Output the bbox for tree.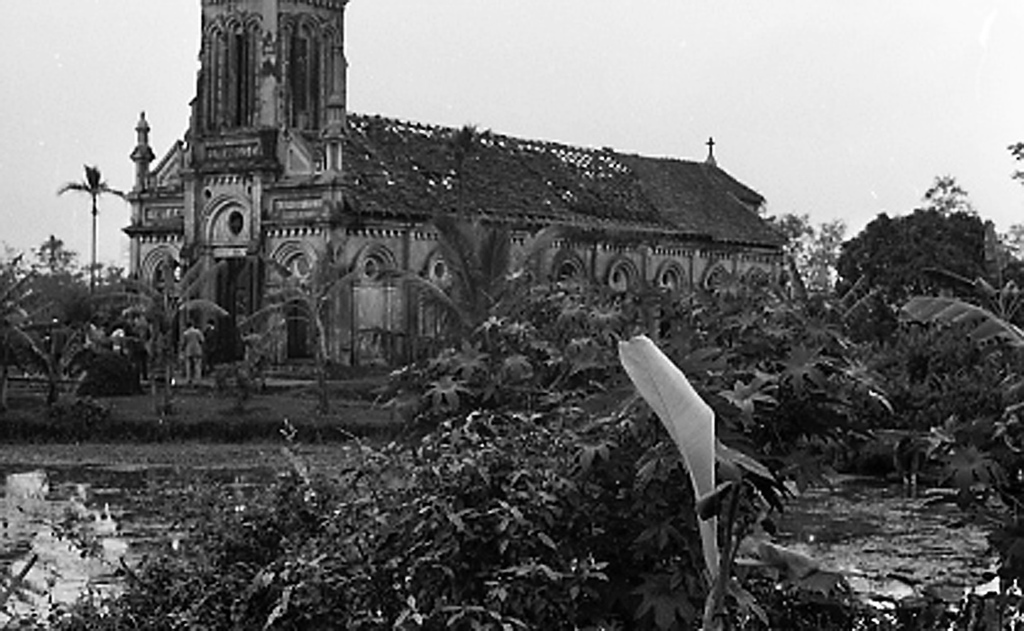
box(1010, 140, 1023, 188).
